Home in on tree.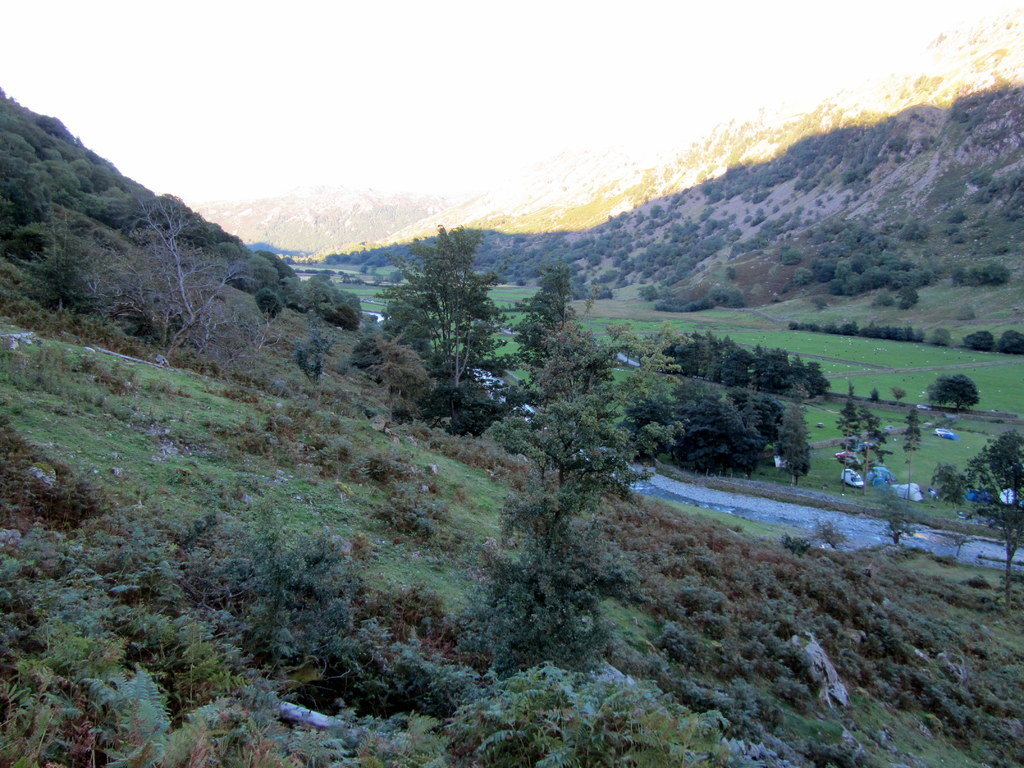
Homed in at [779,247,801,268].
